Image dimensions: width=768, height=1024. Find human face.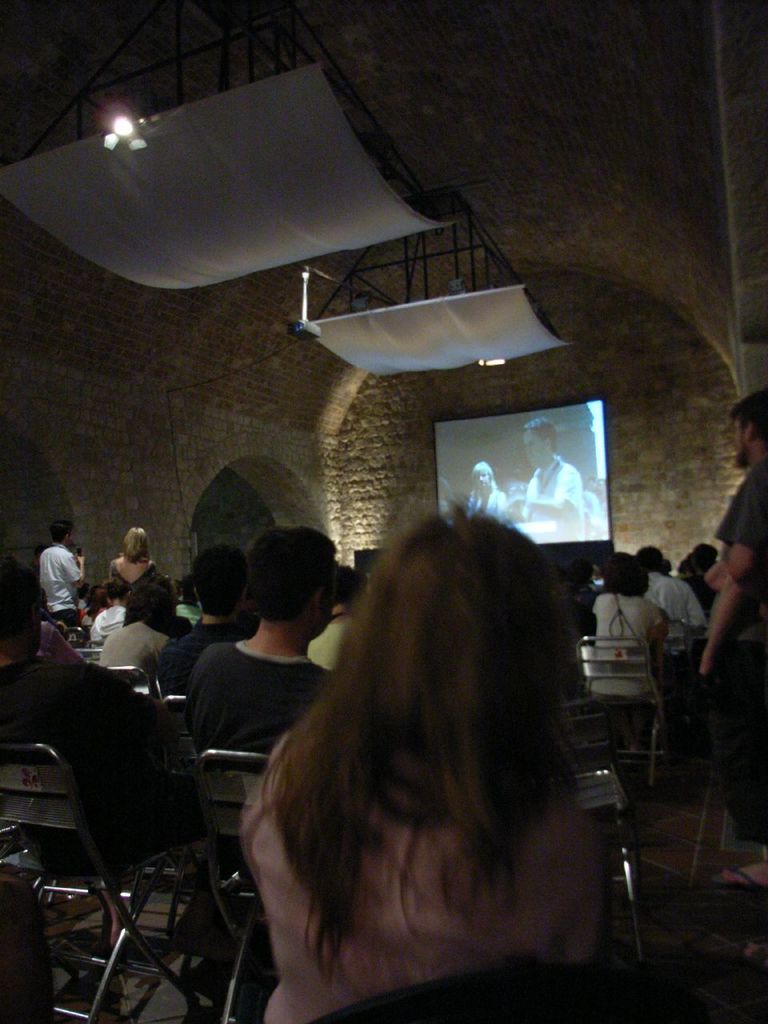
box(729, 410, 754, 470).
